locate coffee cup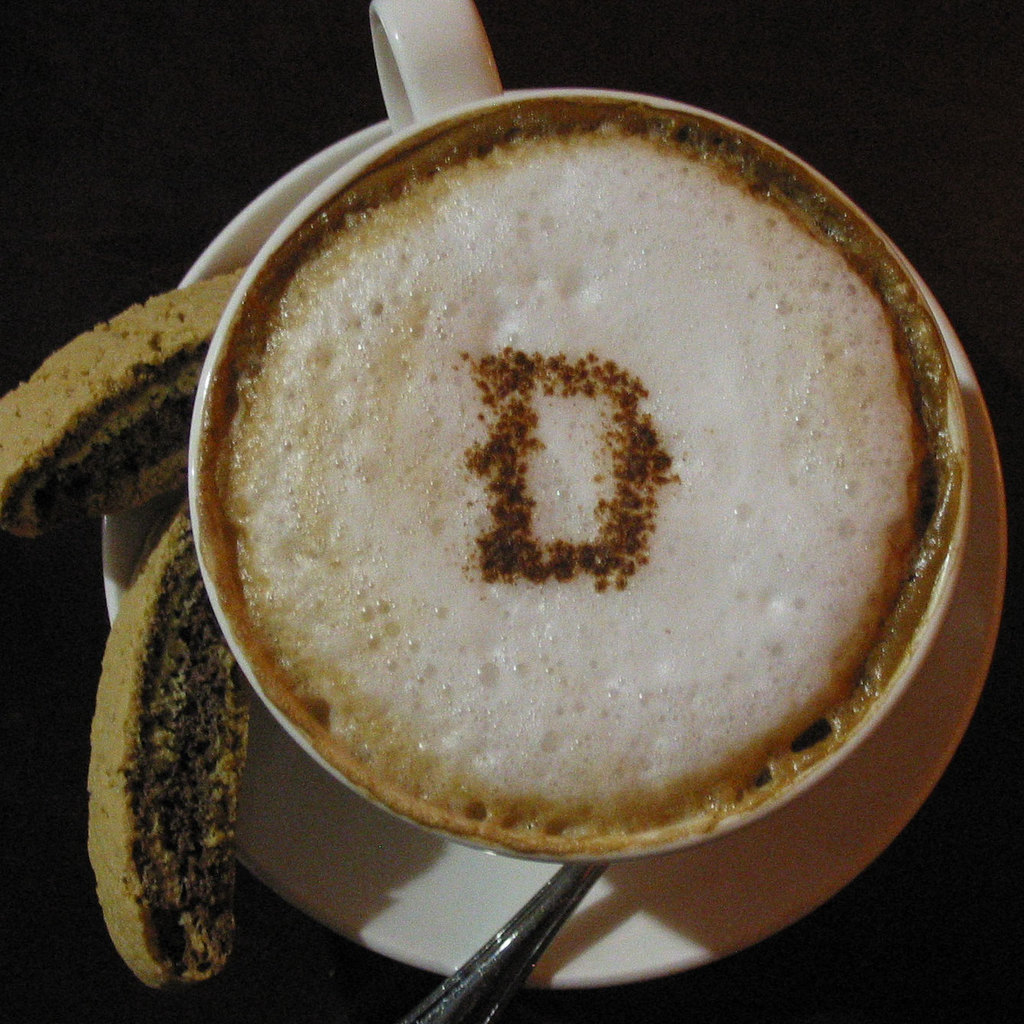
[189, 0, 973, 871]
